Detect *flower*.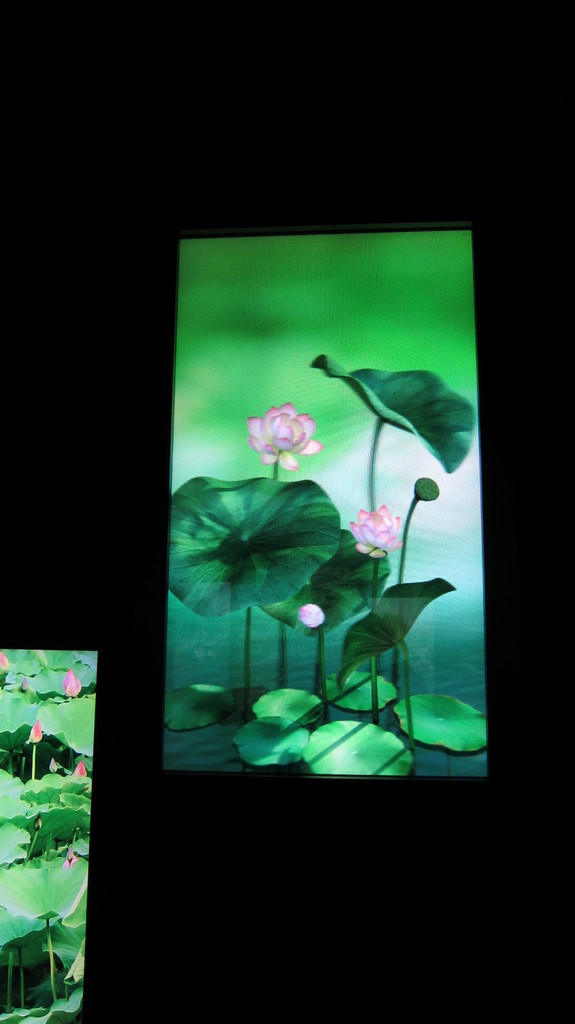
Detected at [72, 760, 88, 778].
